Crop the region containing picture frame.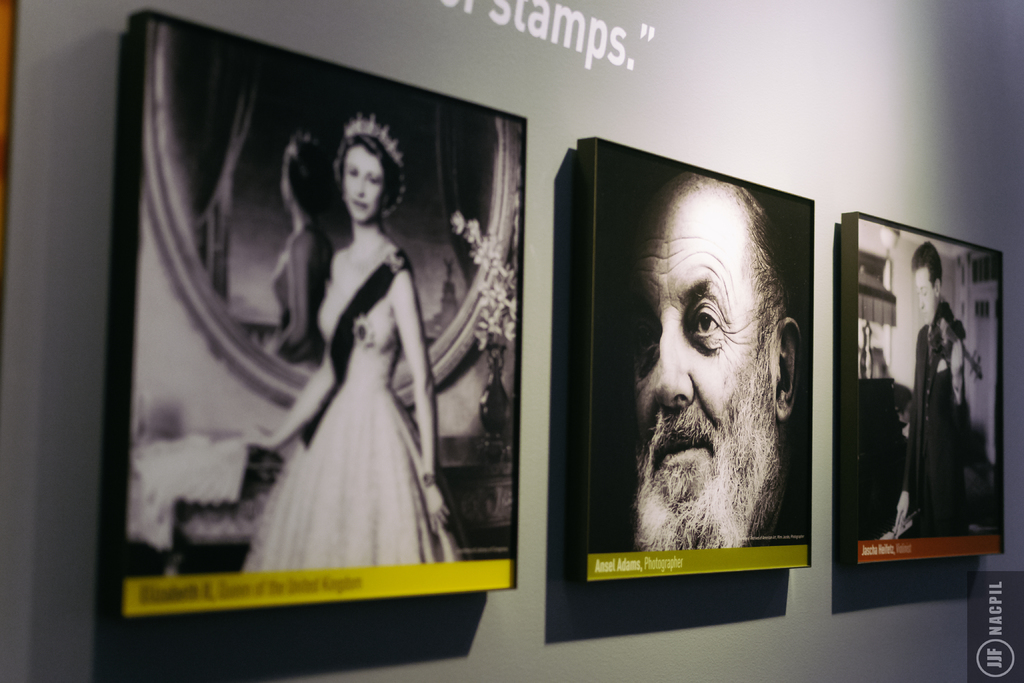
Crop region: [87,10,537,664].
